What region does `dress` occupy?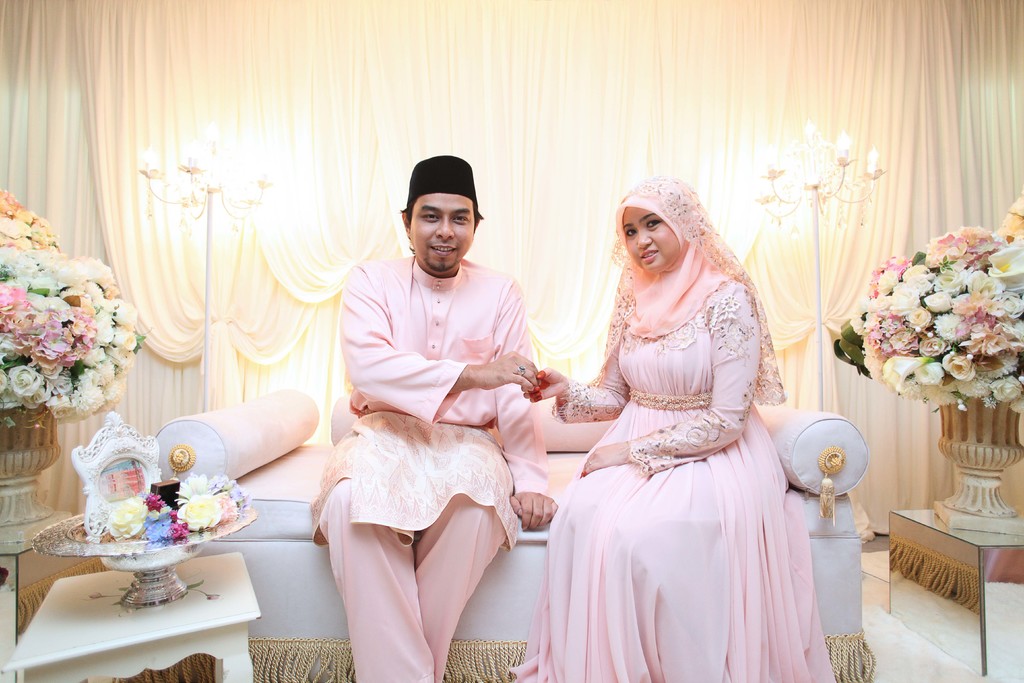
513,181,850,682.
